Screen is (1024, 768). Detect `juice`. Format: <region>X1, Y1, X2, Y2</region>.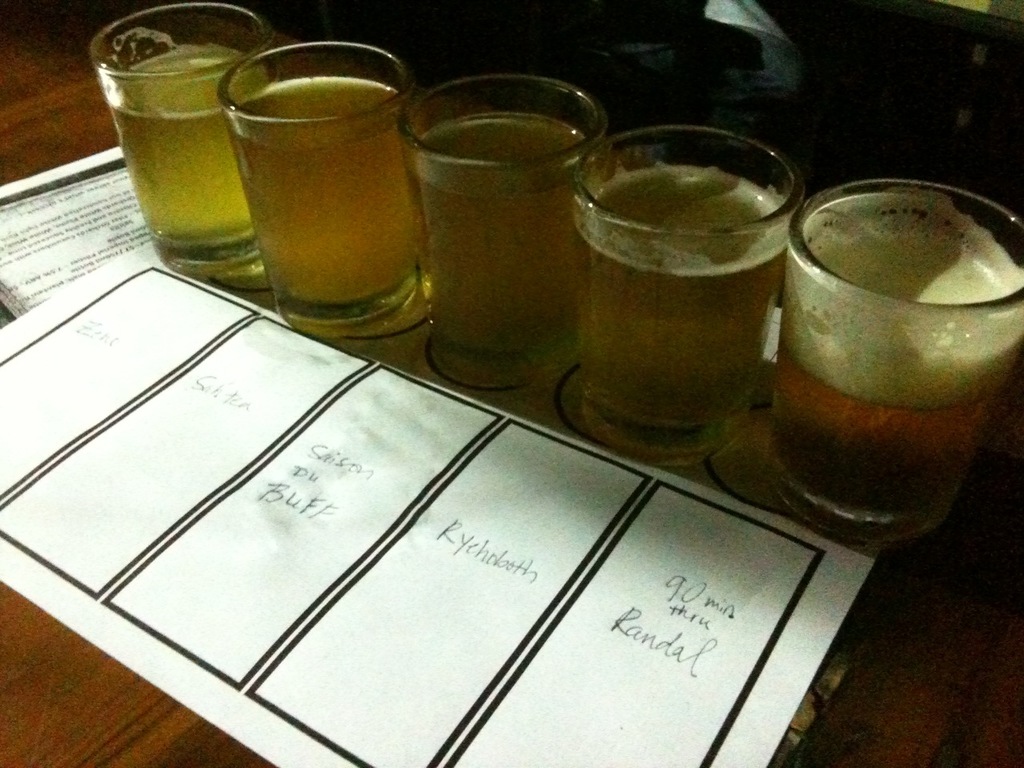
<region>106, 14, 246, 272</region>.
